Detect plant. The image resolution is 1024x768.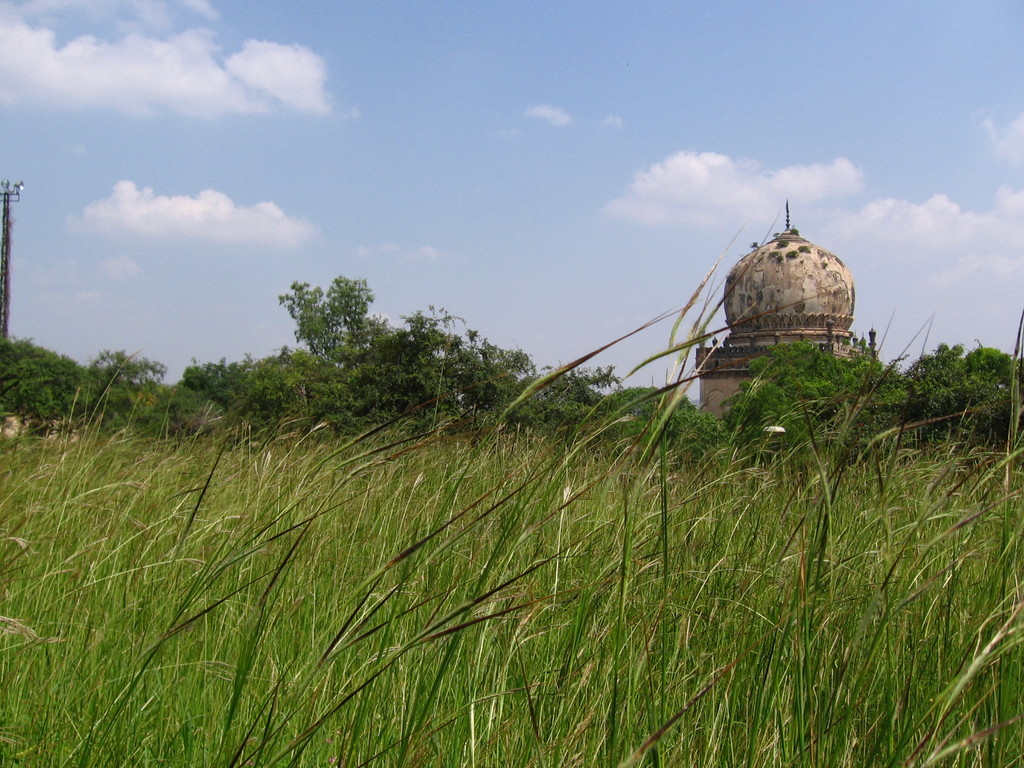
[3,273,1023,767].
